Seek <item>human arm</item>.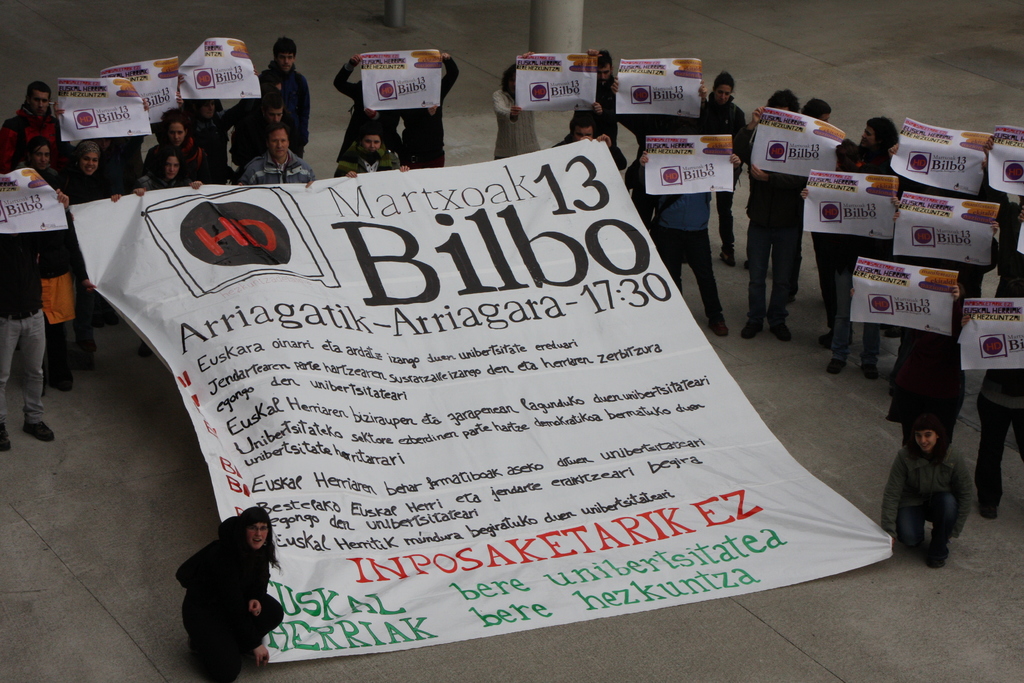
box=[248, 537, 272, 629].
